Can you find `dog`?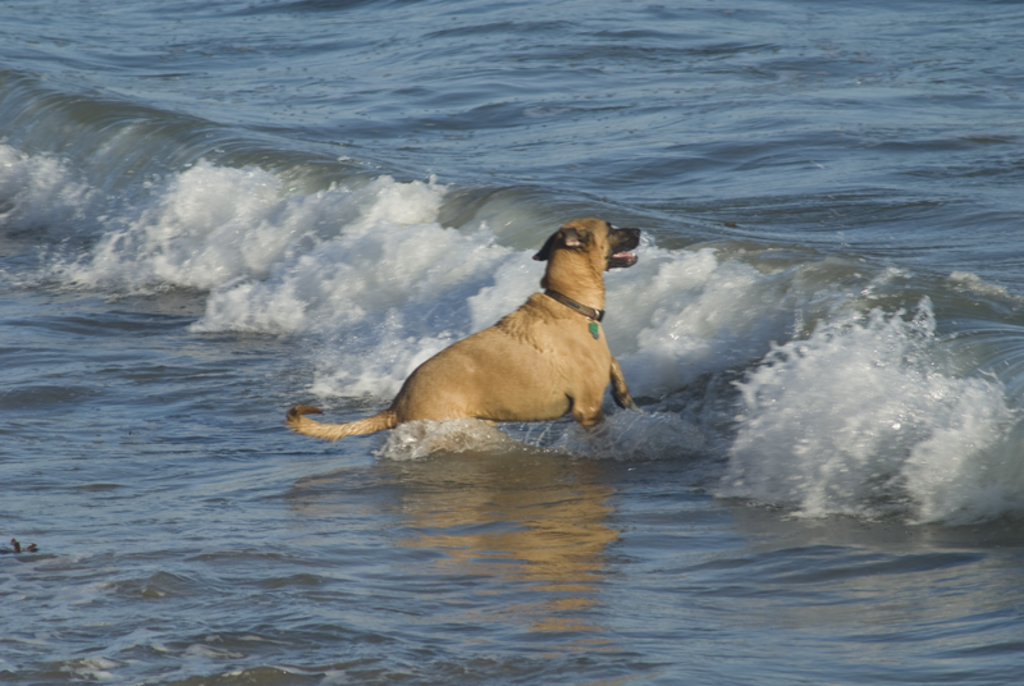
Yes, bounding box: 283, 216, 640, 443.
